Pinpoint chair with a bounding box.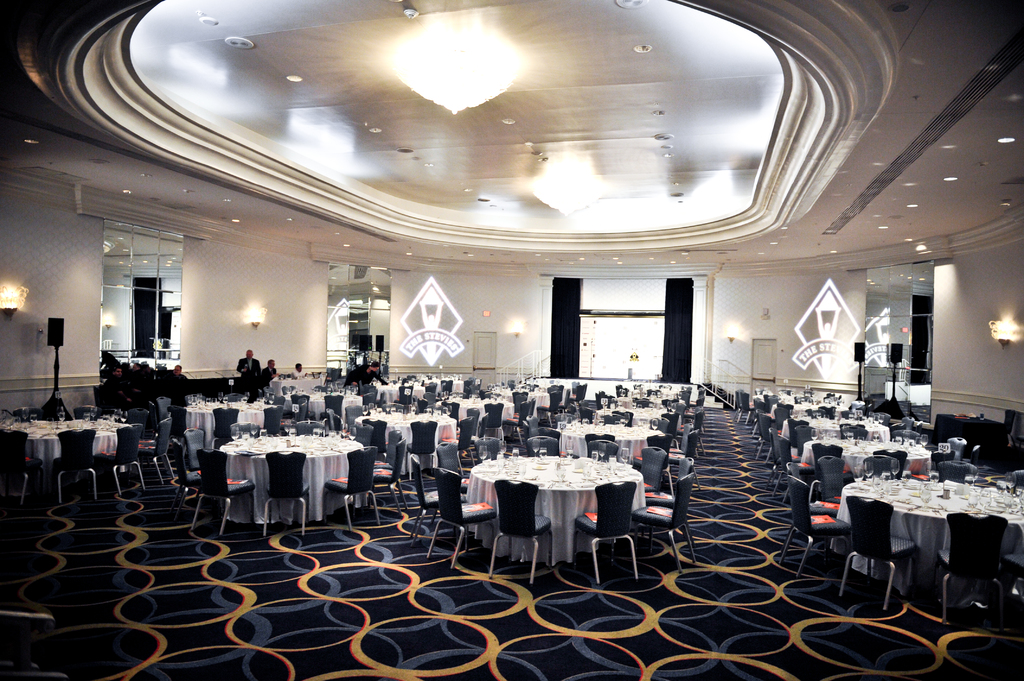
{"x1": 433, "y1": 482, "x2": 492, "y2": 582}.
